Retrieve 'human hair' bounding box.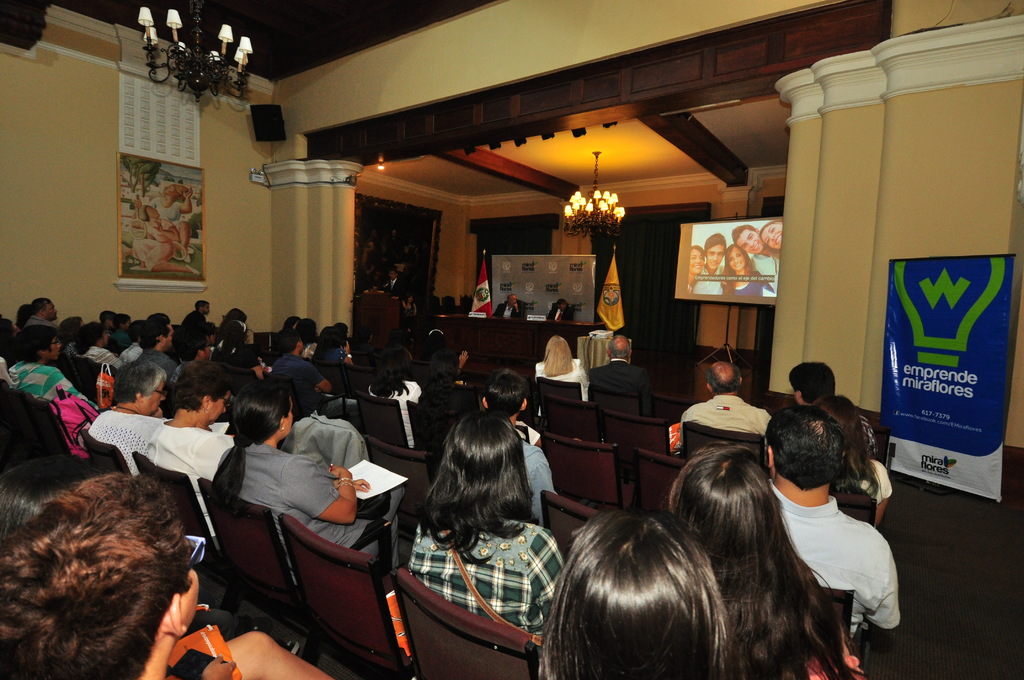
Bounding box: BBox(139, 320, 170, 348).
